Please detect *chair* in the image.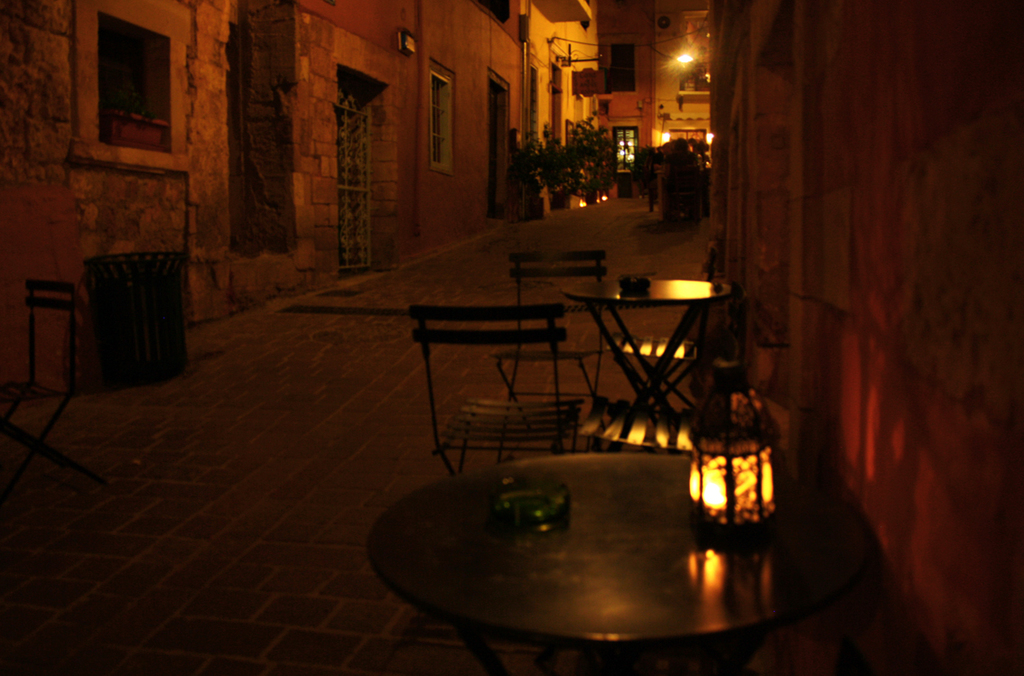
box(491, 249, 610, 465).
